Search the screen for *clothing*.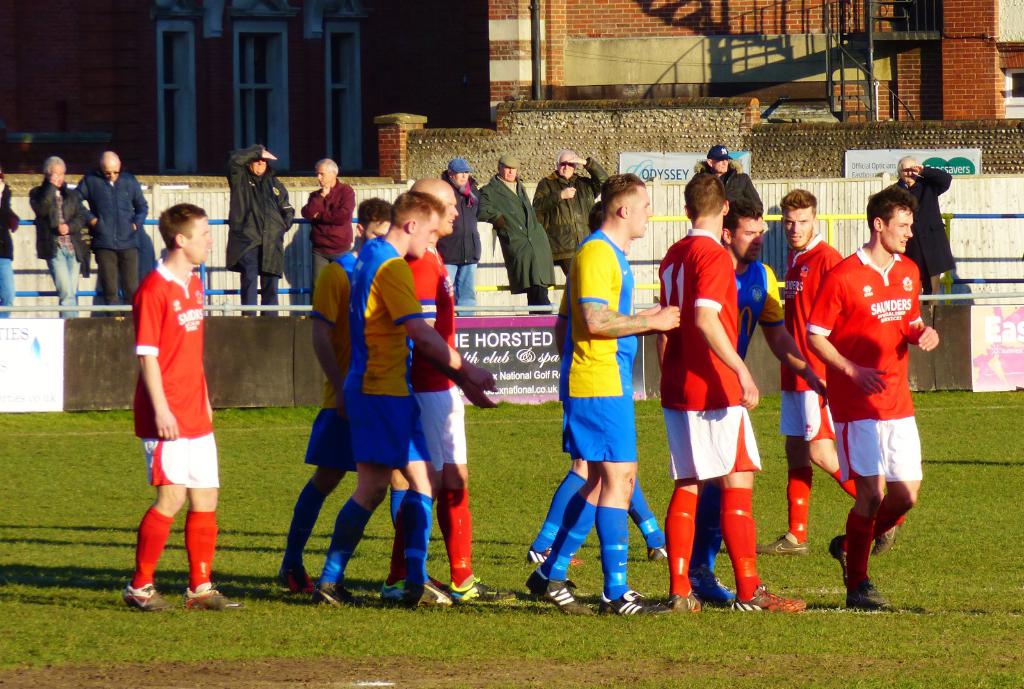
Found at Rect(344, 236, 430, 466).
